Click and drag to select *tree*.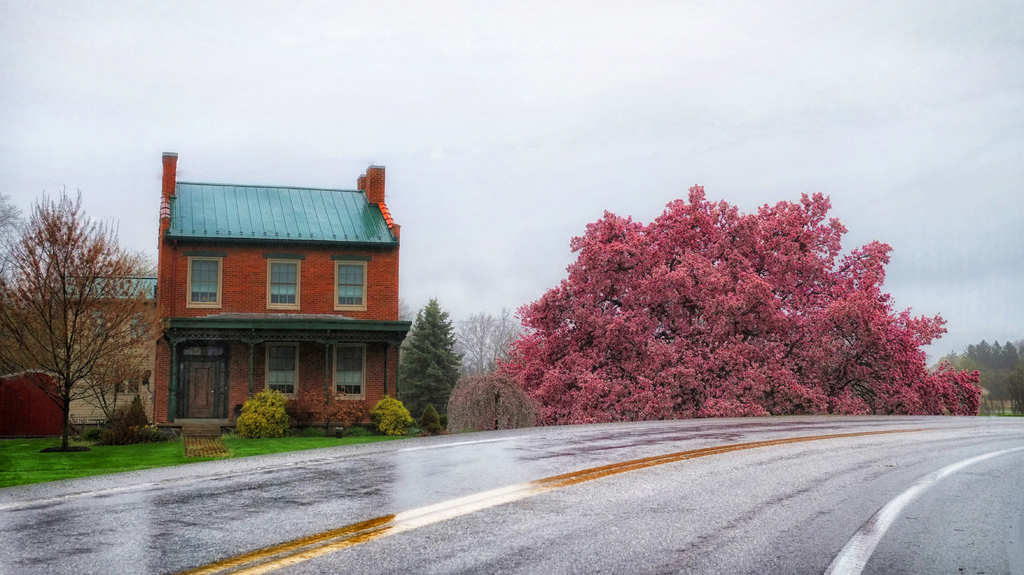
Selection: [left=495, top=174, right=996, bottom=433].
